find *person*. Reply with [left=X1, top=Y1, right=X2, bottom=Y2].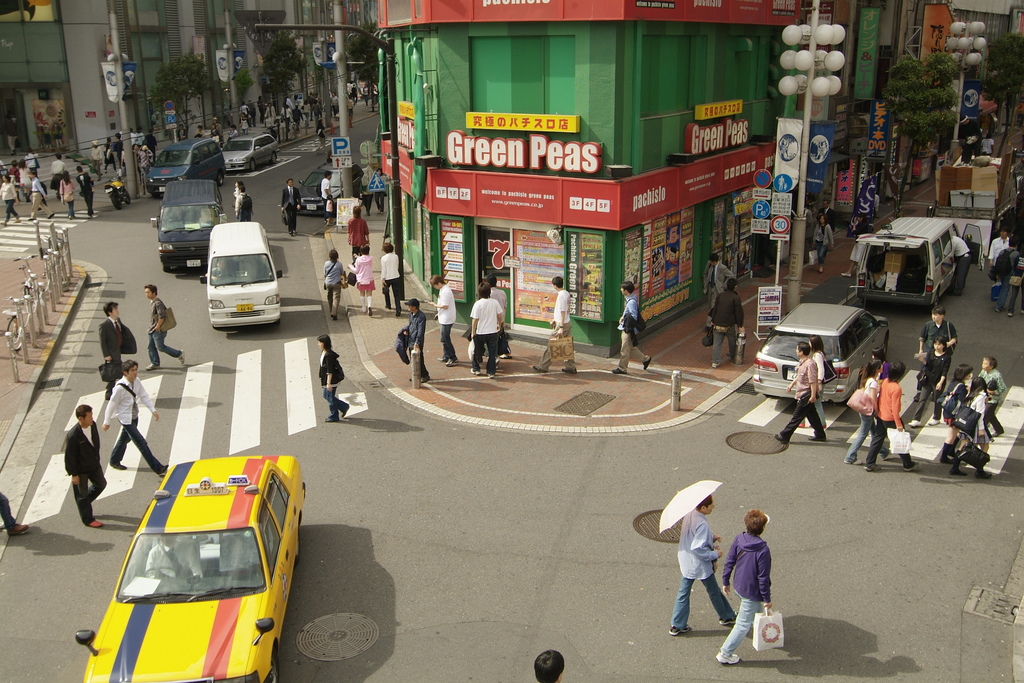
[left=671, top=487, right=743, bottom=641].
